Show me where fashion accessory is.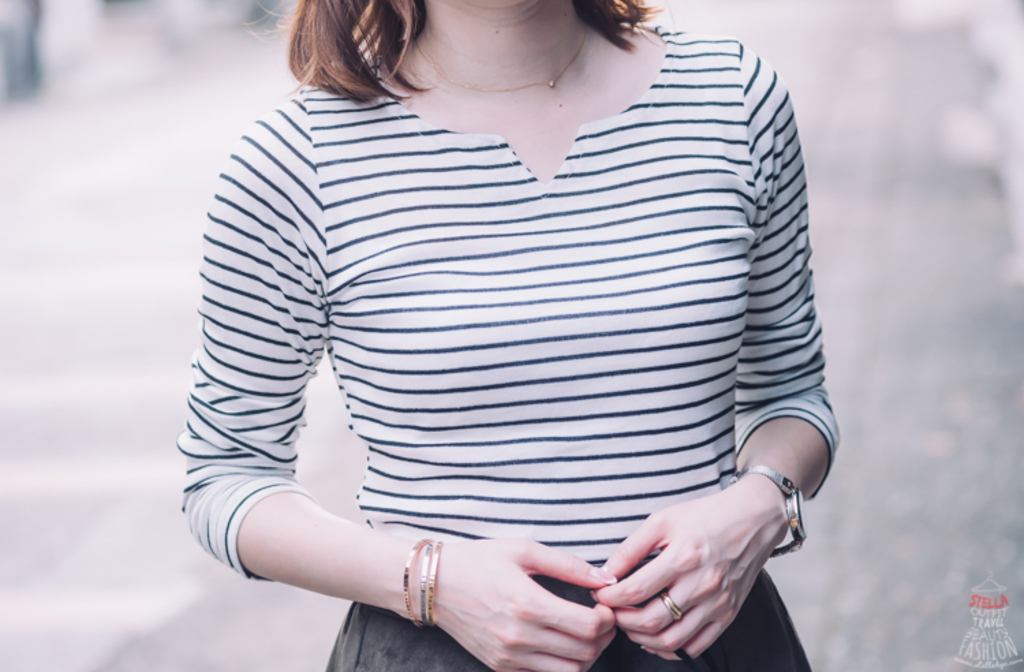
fashion accessory is at bbox=(659, 591, 683, 620).
